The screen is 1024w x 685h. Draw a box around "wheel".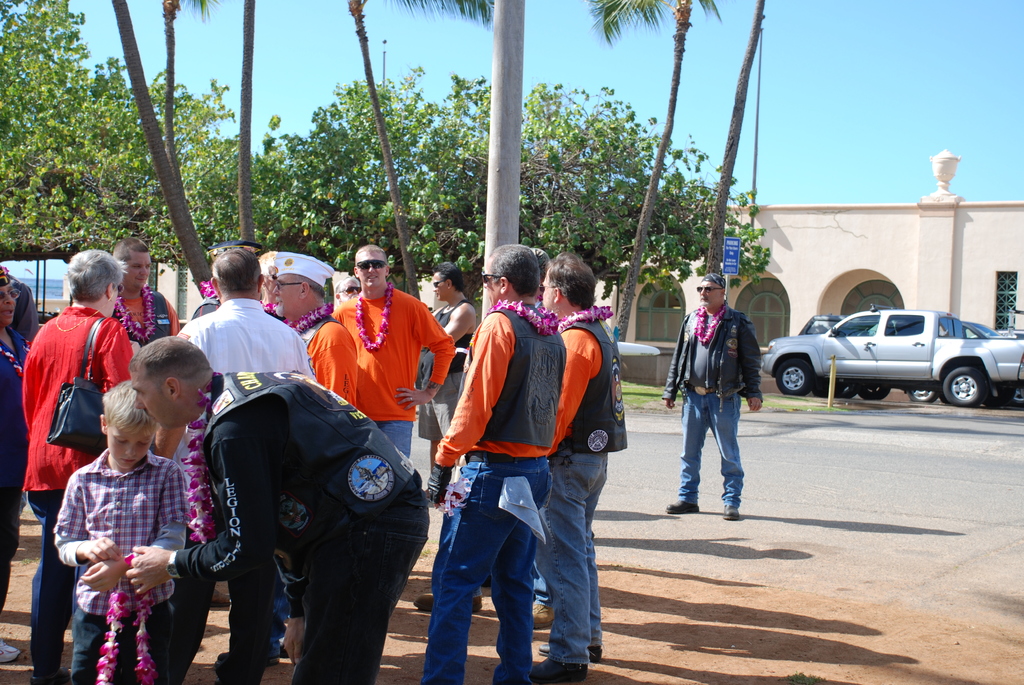
Rect(838, 381, 855, 405).
